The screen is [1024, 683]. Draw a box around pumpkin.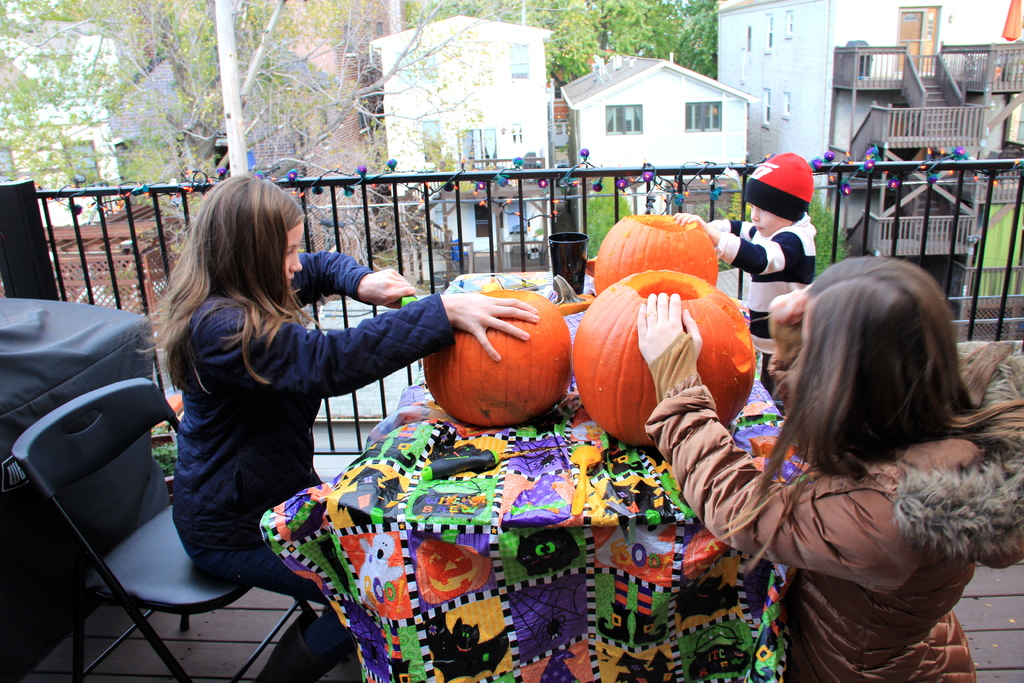
x1=591, y1=219, x2=720, y2=298.
